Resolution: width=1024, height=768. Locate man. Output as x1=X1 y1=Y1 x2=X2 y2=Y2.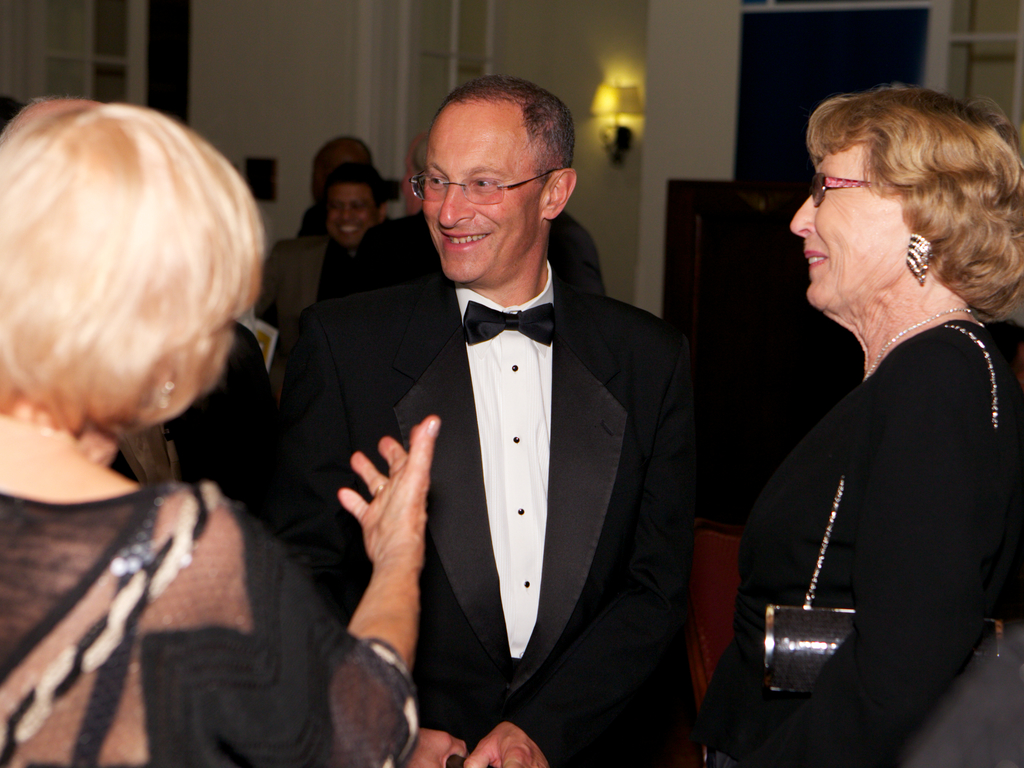
x1=268 y1=128 x2=376 y2=336.
